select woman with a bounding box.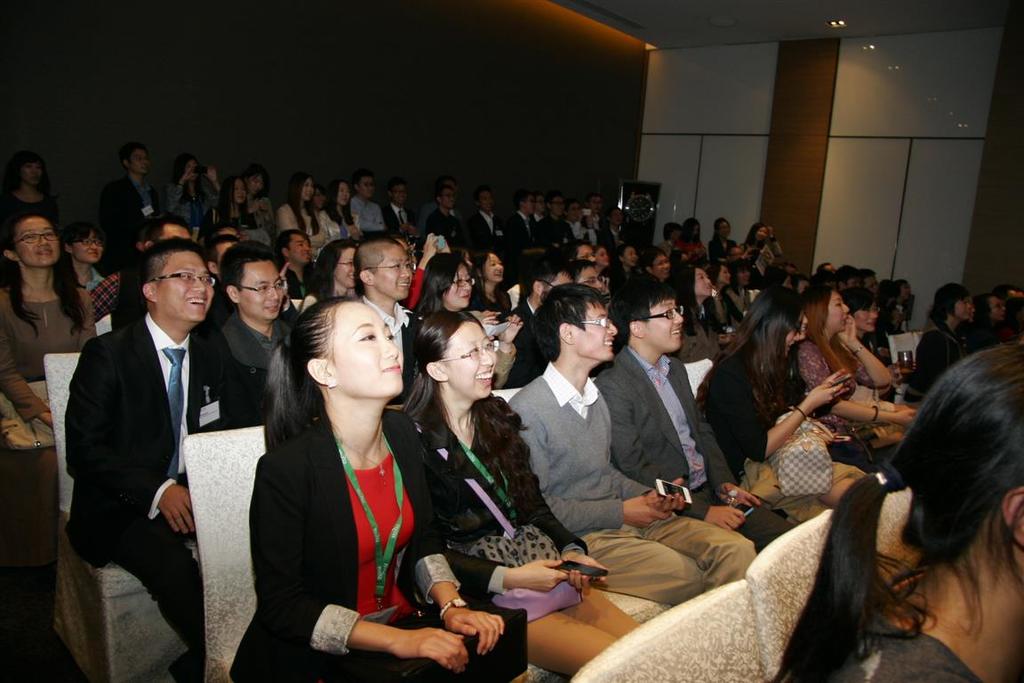
0/212/100/607.
